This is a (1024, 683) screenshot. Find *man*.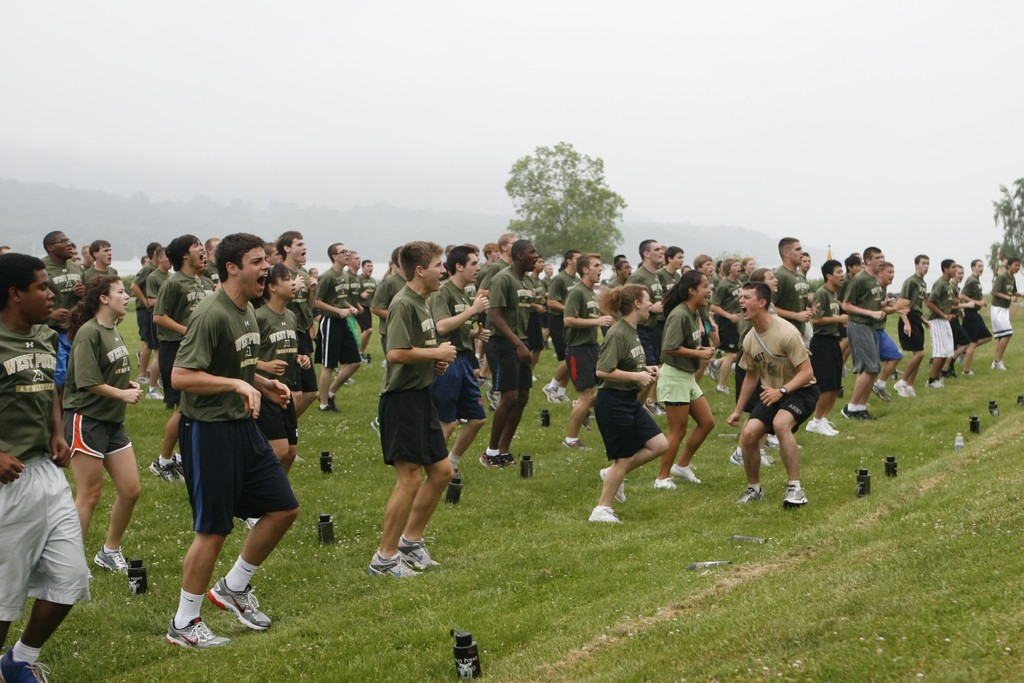
Bounding box: detection(988, 255, 1023, 366).
